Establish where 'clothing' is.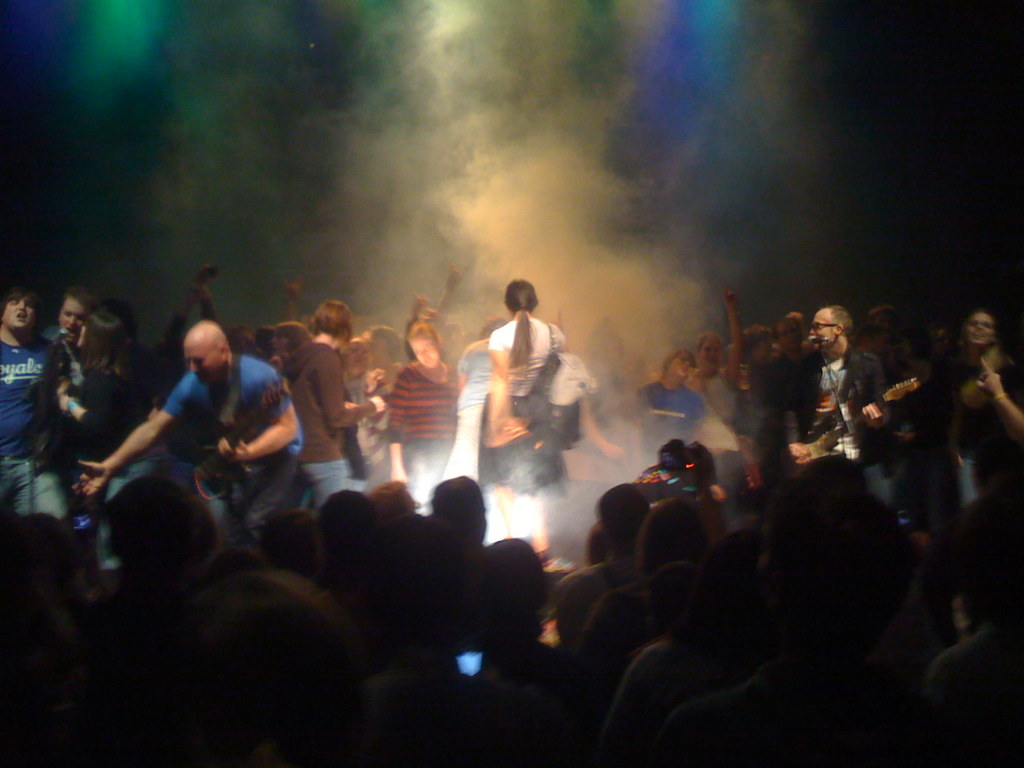
Established at {"x1": 691, "y1": 362, "x2": 746, "y2": 518}.
